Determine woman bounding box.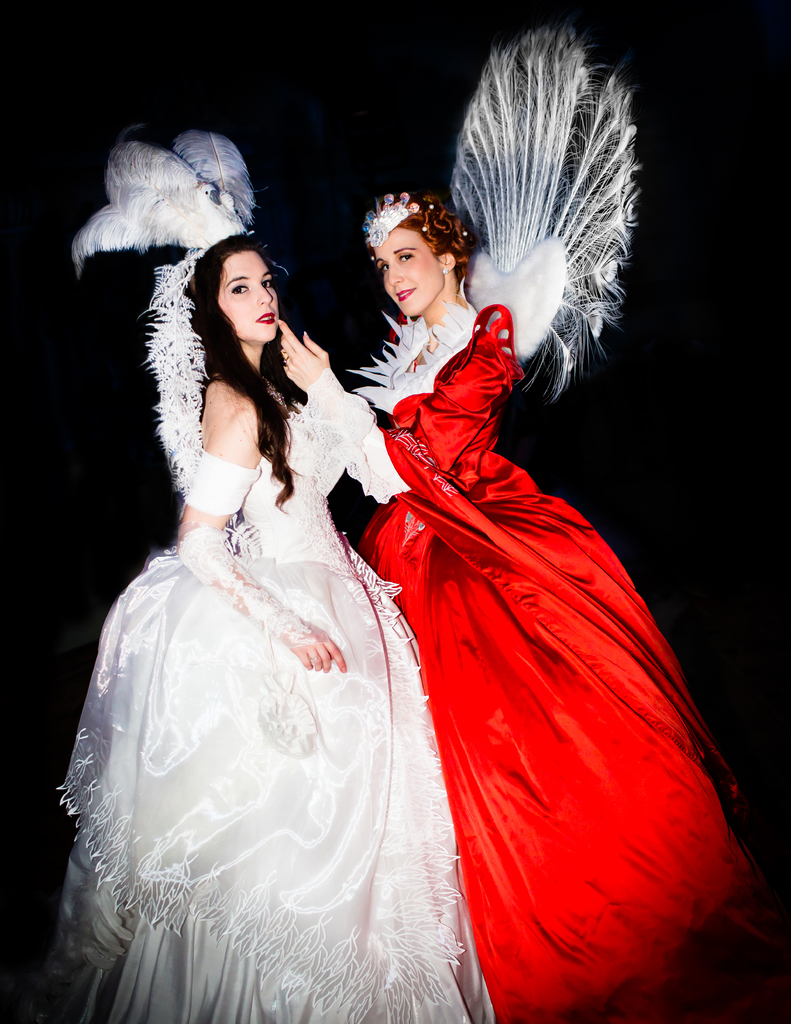
Determined: <bbox>275, 28, 790, 1021</bbox>.
